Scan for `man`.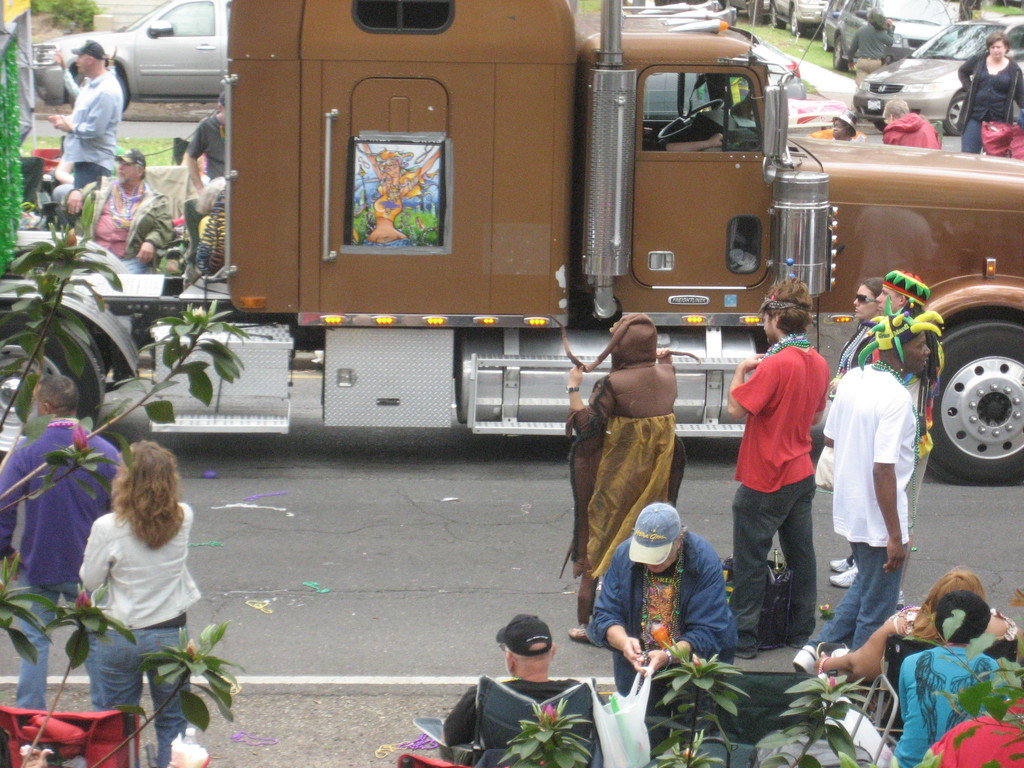
Scan result: {"left": 0, "top": 364, "right": 125, "bottom": 715}.
